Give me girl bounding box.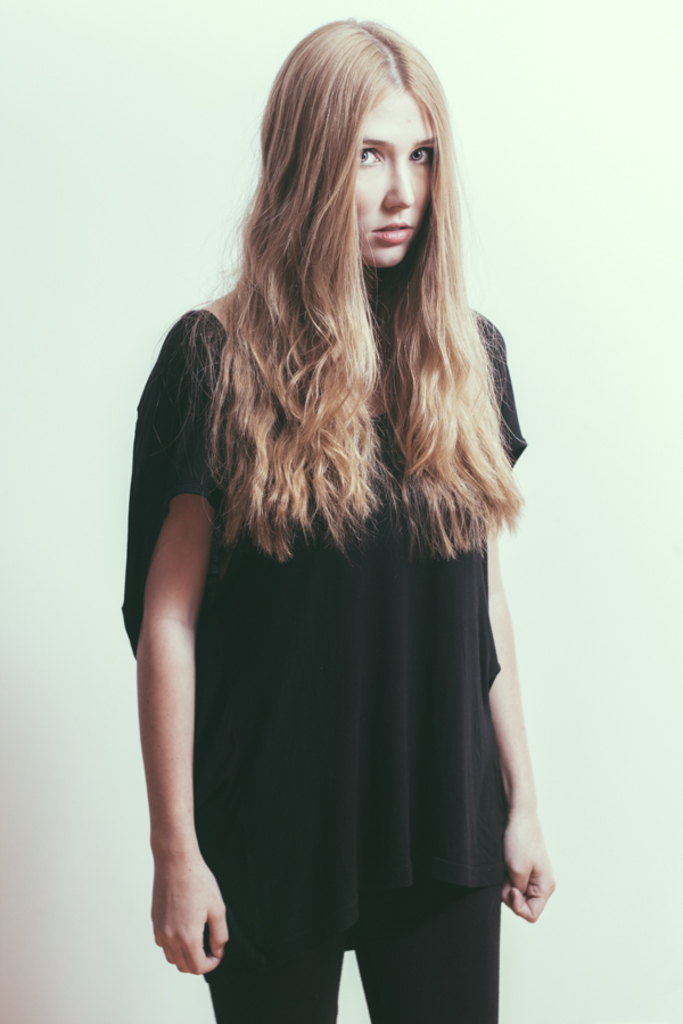
bbox=(116, 17, 554, 1023).
